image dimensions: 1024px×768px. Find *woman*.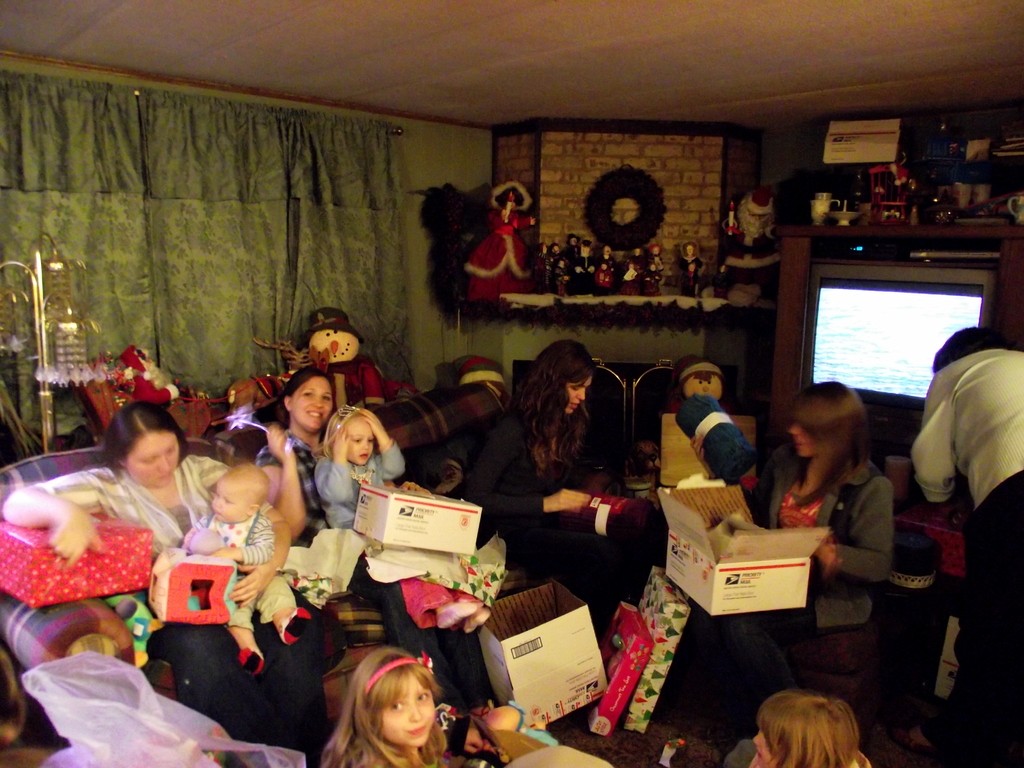
701:381:892:689.
